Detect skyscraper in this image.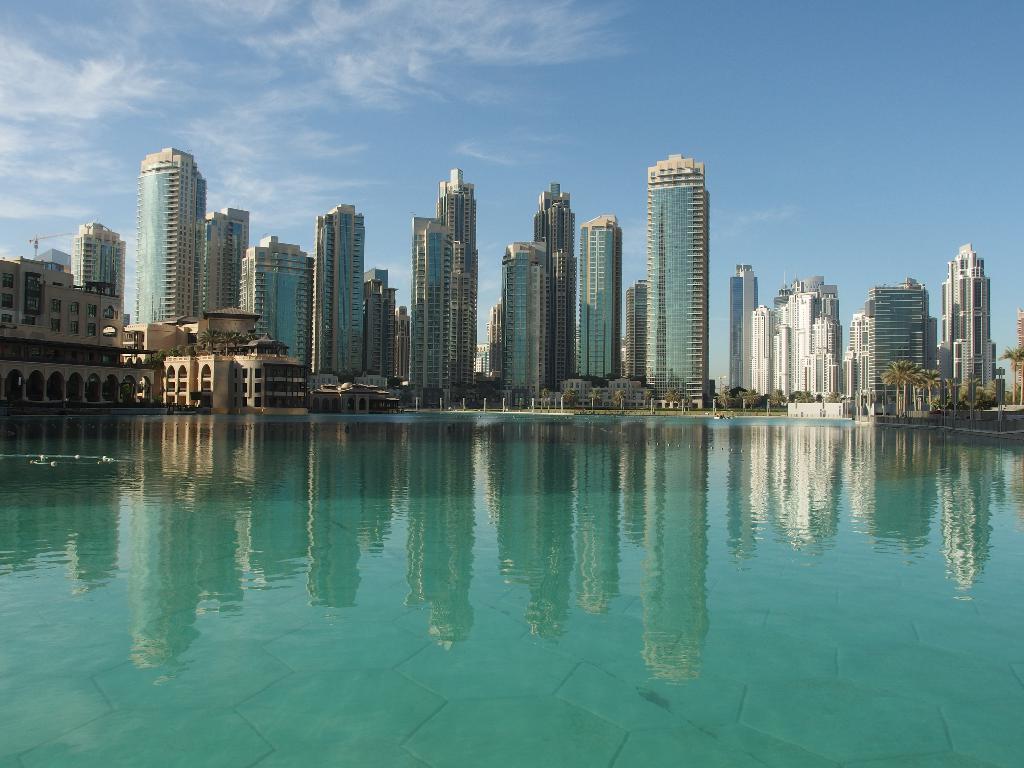
Detection: [242, 232, 316, 367].
